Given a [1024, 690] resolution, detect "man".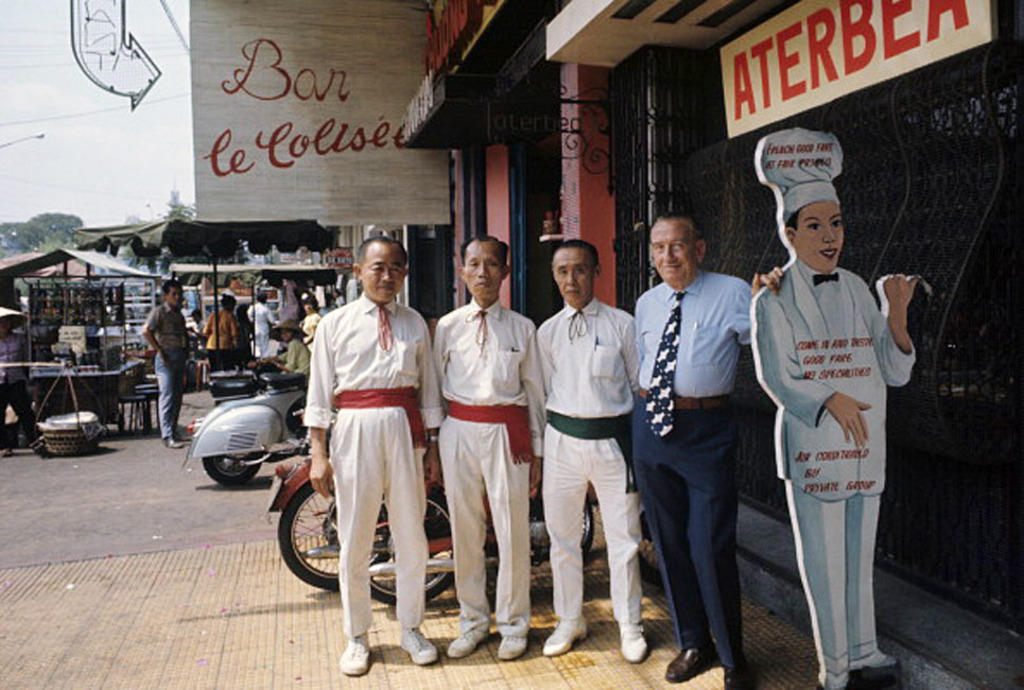
select_region(288, 226, 434, 653).
